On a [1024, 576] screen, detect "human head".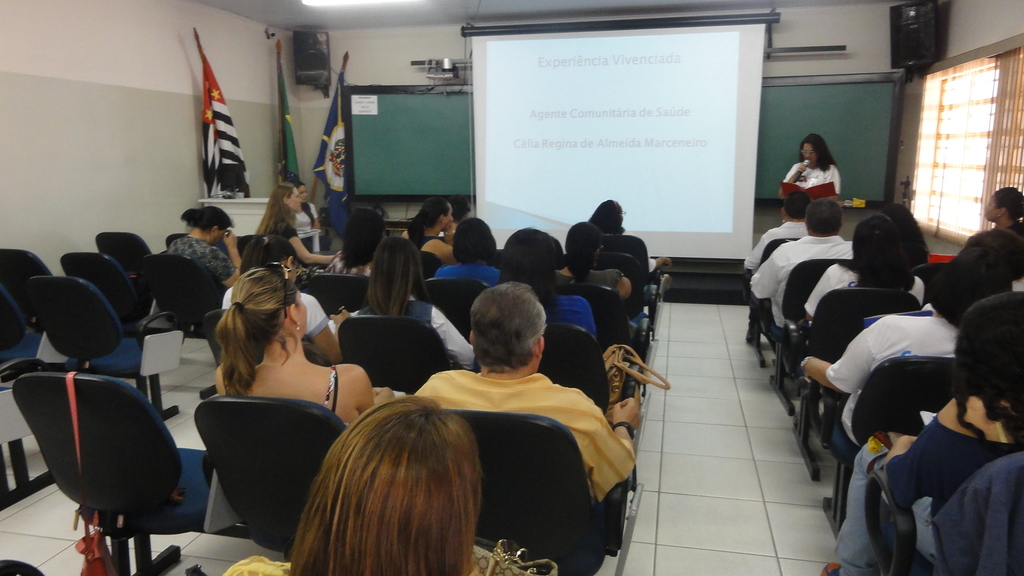
<box>982,184,1023,220</box>.
